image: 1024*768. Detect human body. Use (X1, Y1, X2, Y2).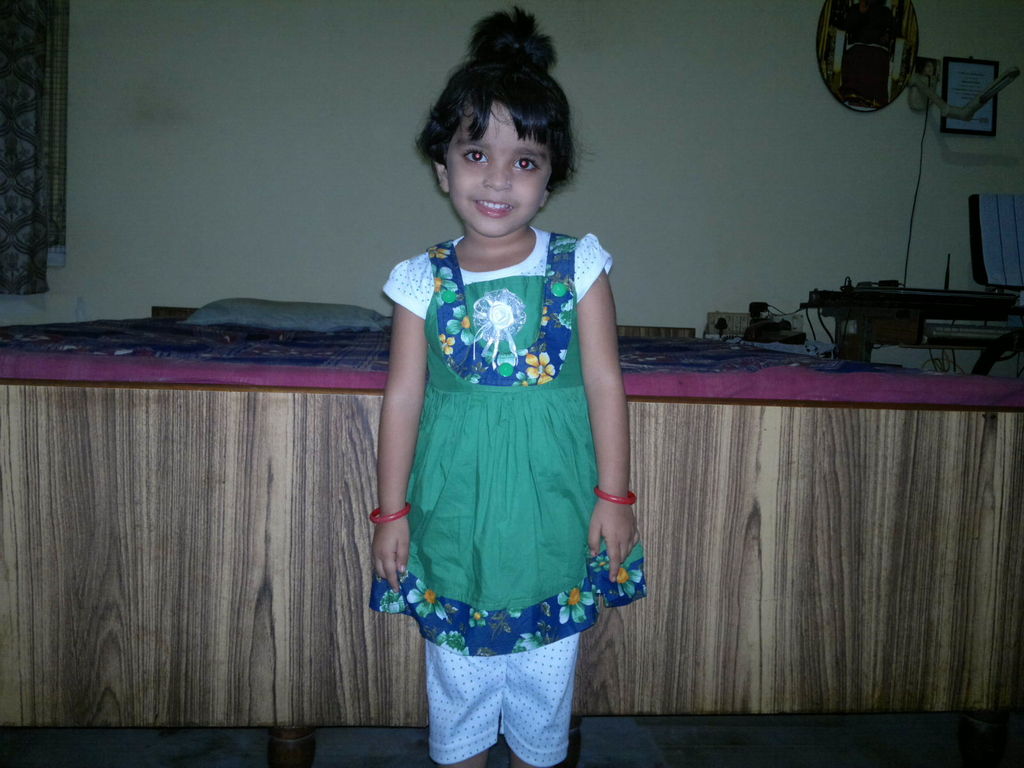
(364, 69, 638, 765).
